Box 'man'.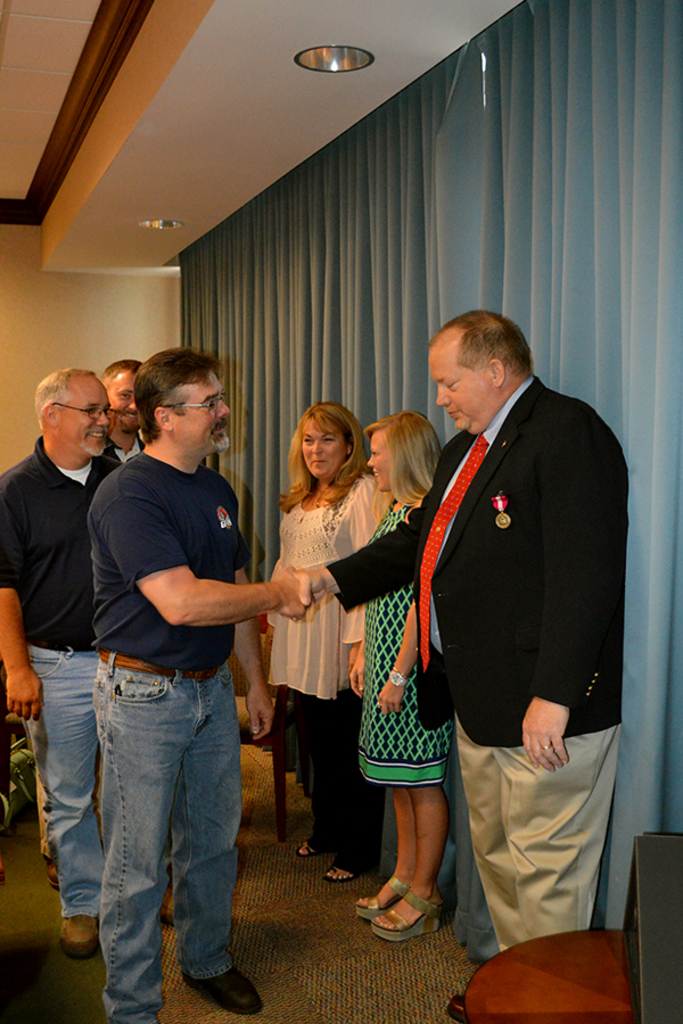
[x1=96, y1=361, x2=140, y2=455].
